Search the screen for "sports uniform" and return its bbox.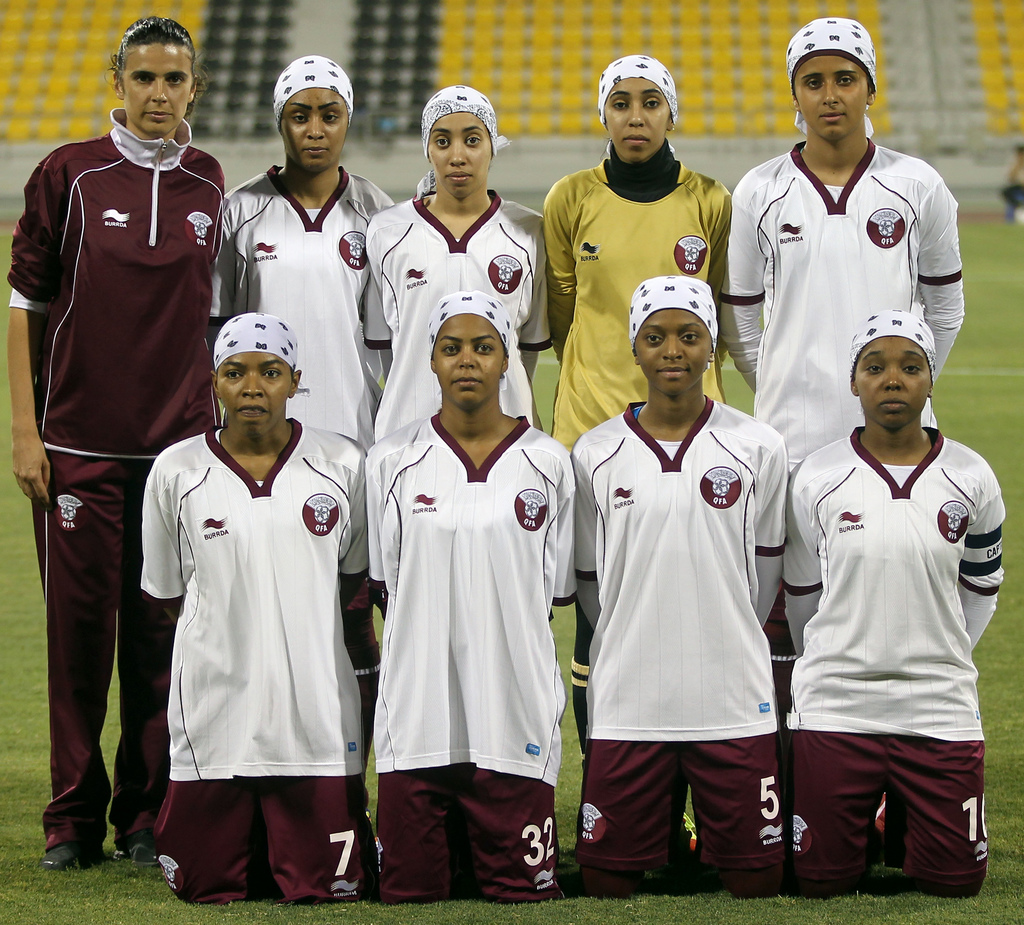
Found: box(209, 45, 398, 453).
